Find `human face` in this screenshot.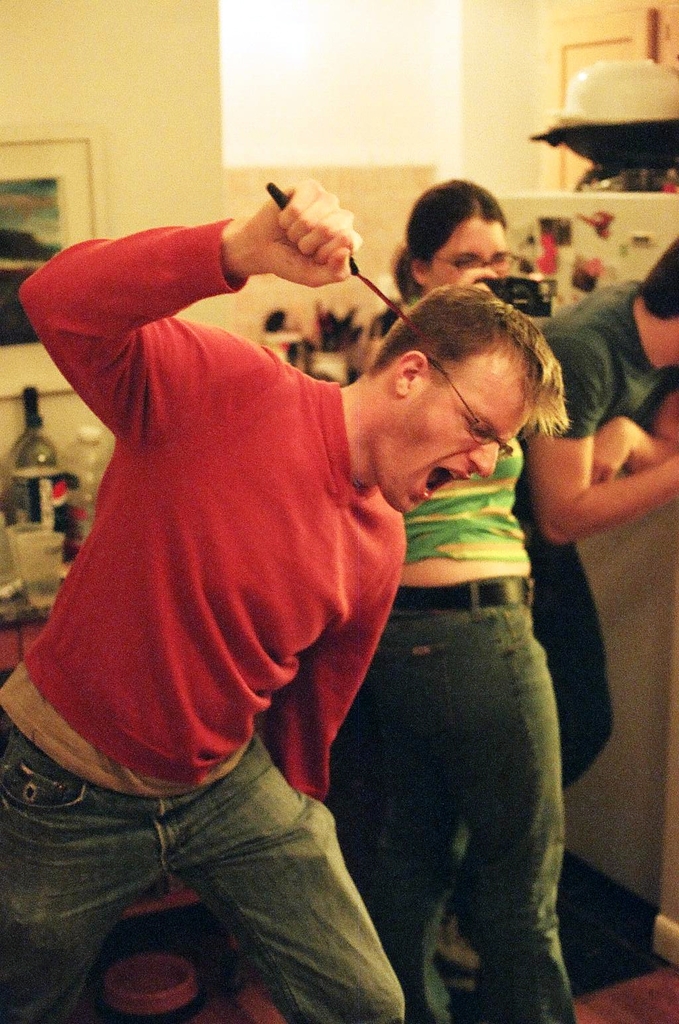
The bounding box for `human face` is box=[427, 216, 517, 294].
